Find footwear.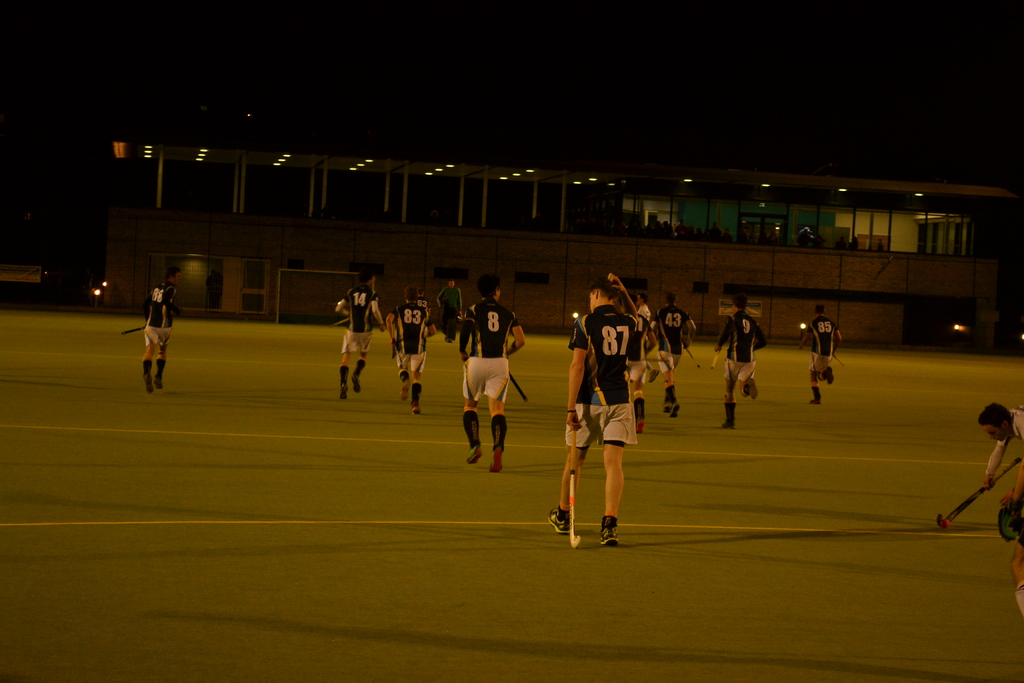
[406,400,424,417].
